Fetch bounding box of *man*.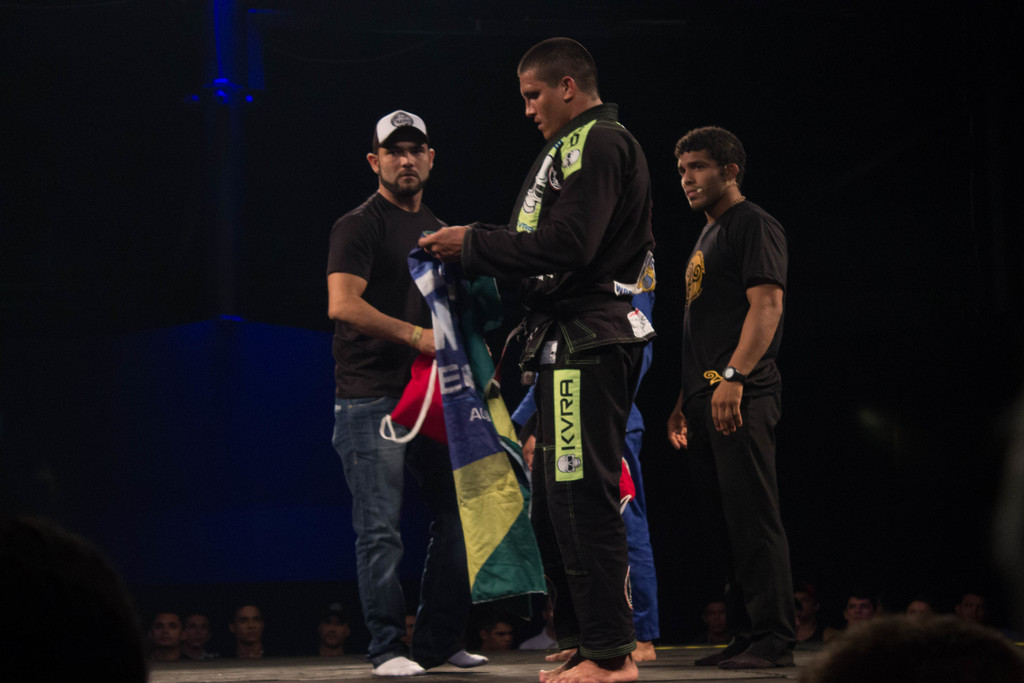
Bbox: [425, 24, 651, 682].
